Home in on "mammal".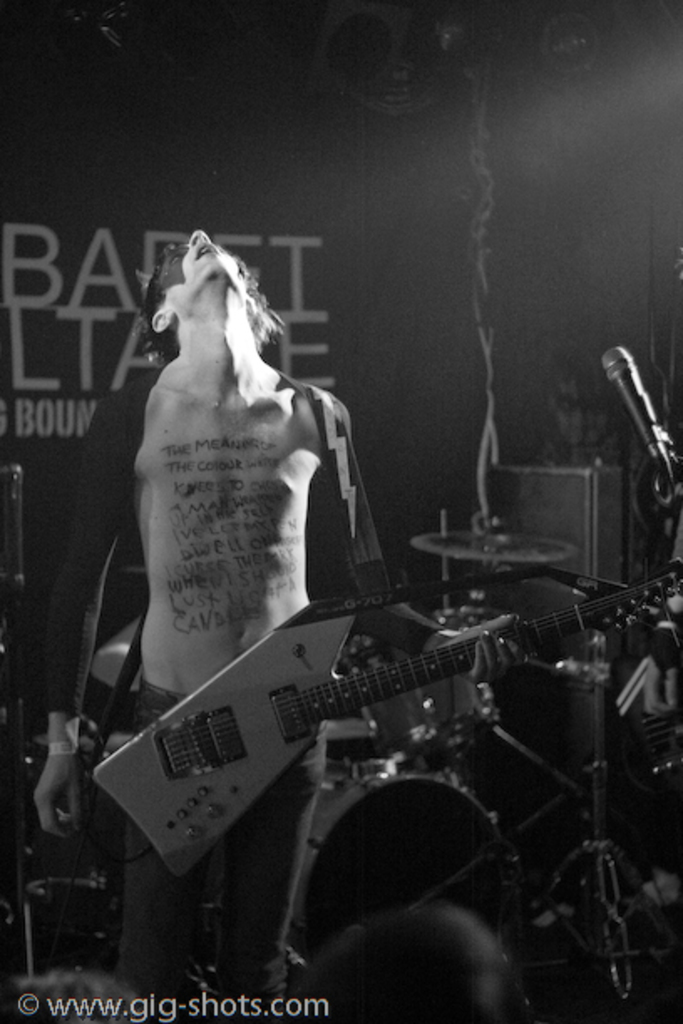
Homed in at pyautogui.locateOnScreen(20, 226, 494, 1021).
